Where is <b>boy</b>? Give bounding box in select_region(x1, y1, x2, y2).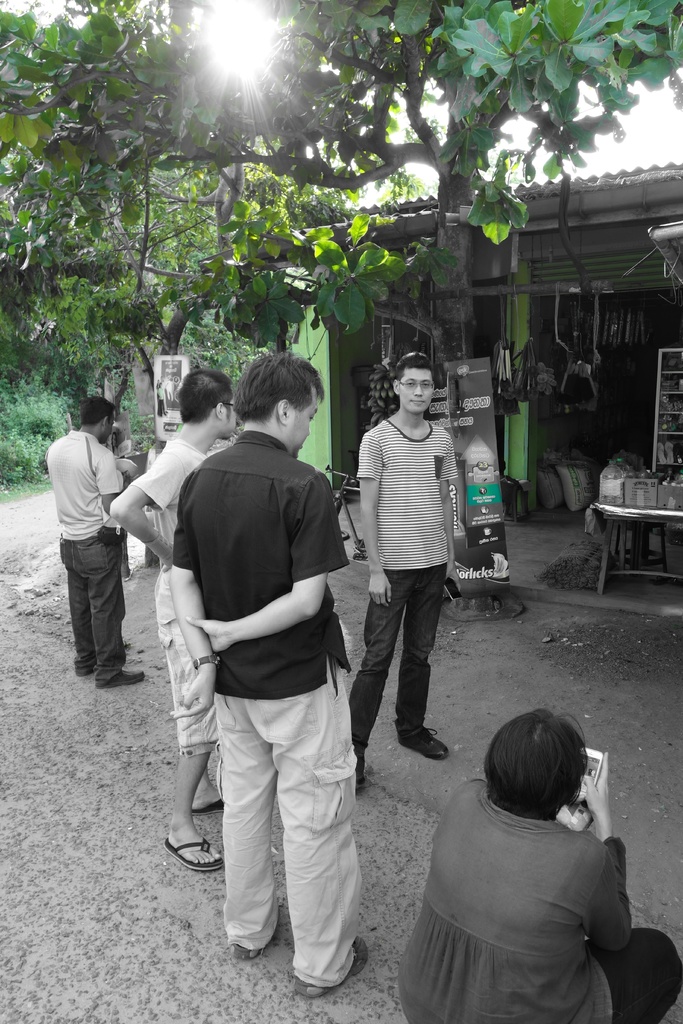
select_region(340, 346, 492, 786).
